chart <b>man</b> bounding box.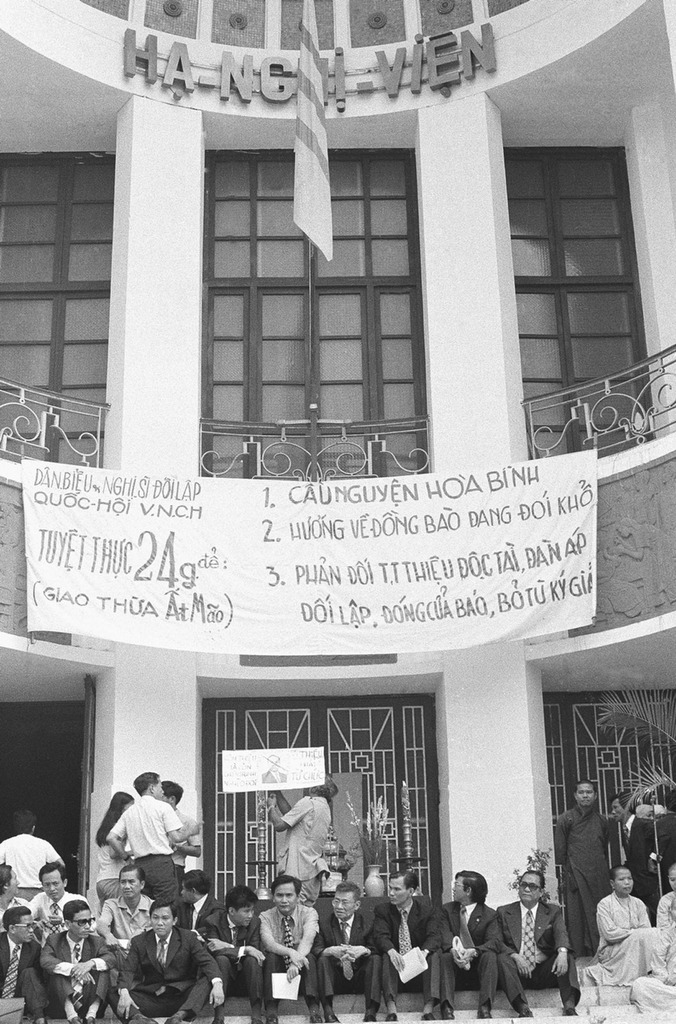
Charted: <region>0, 807, 65, 903</region>.
